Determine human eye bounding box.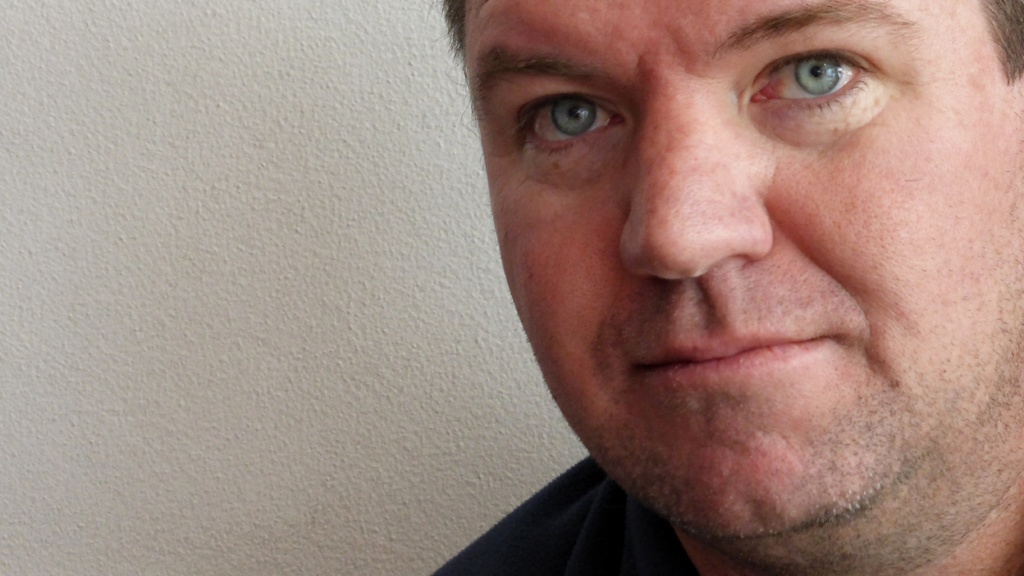
Determined: {"left": 509, "top": 88, "right": 635, "bottom": 160}.
